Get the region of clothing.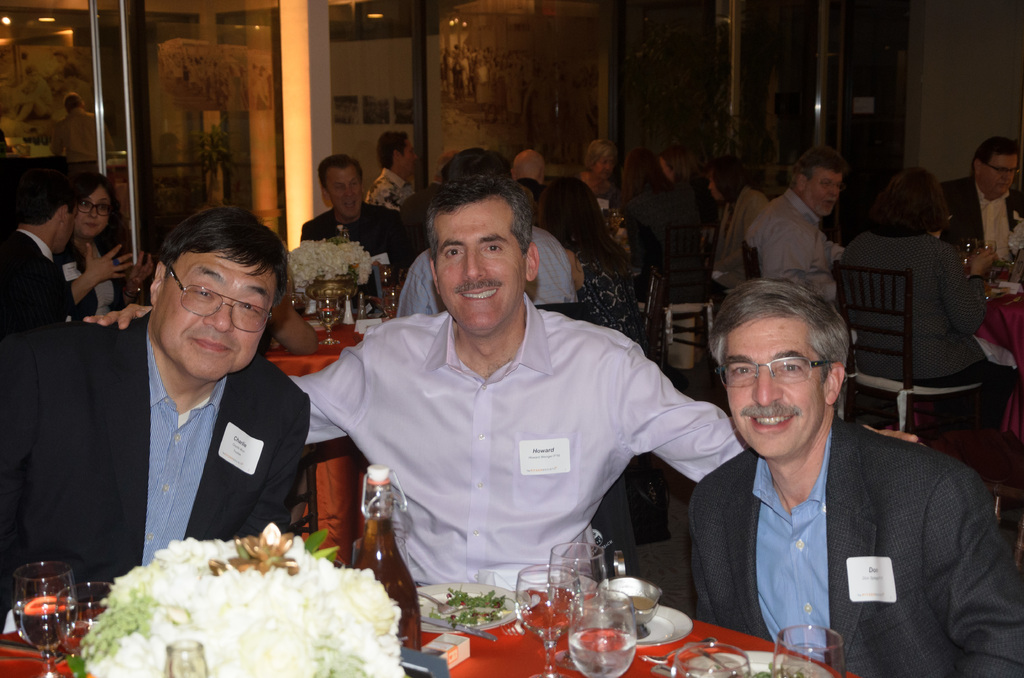
[746,188,842,305].
